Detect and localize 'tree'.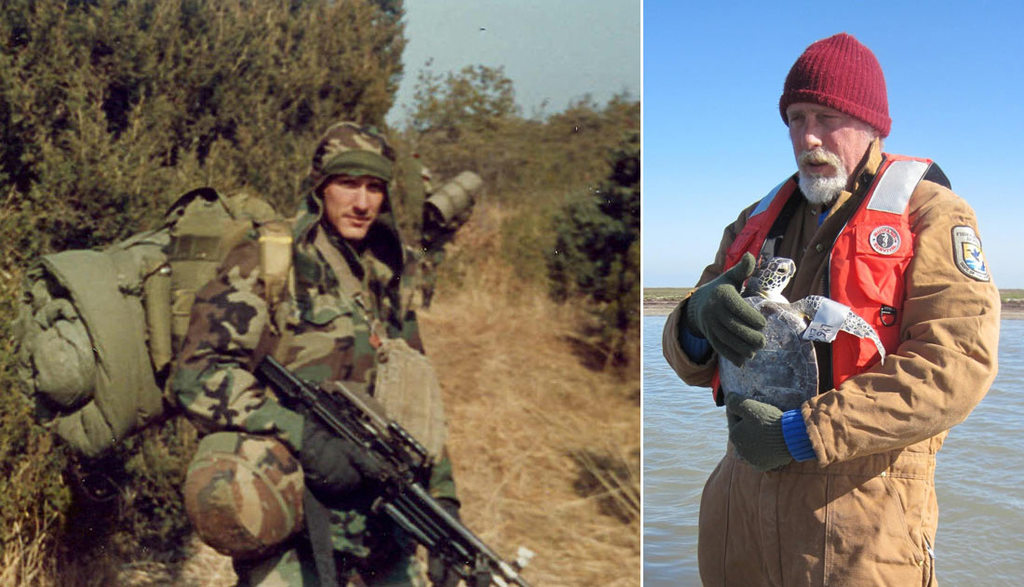
Localized at bbox(558, 127, 645, 300).
